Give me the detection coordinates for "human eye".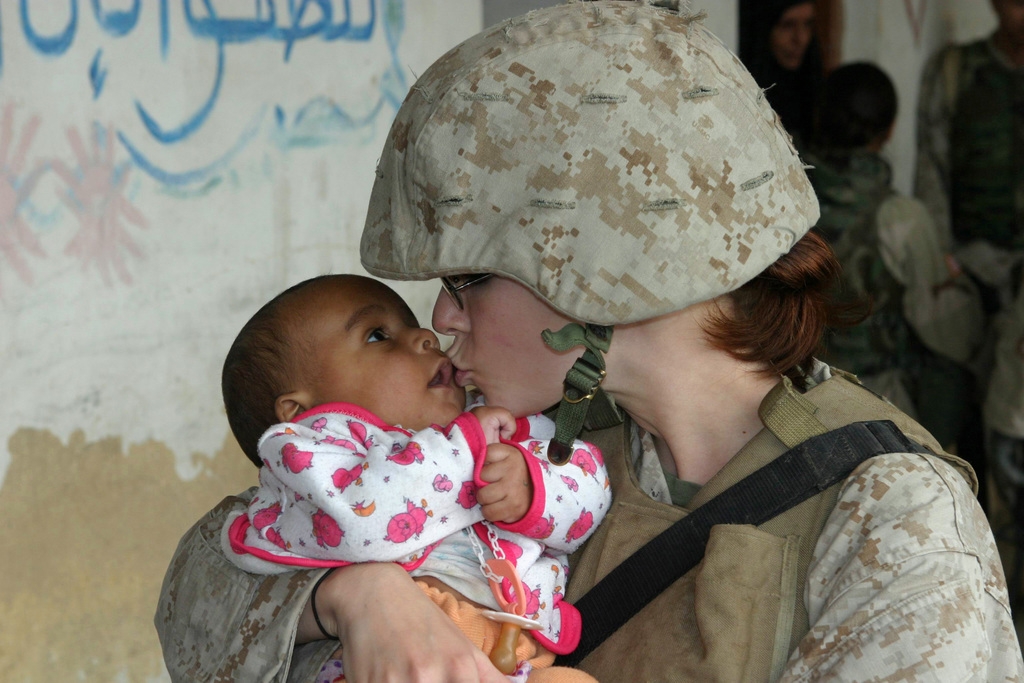
left=356, top=324, right=392, bottom=350.
